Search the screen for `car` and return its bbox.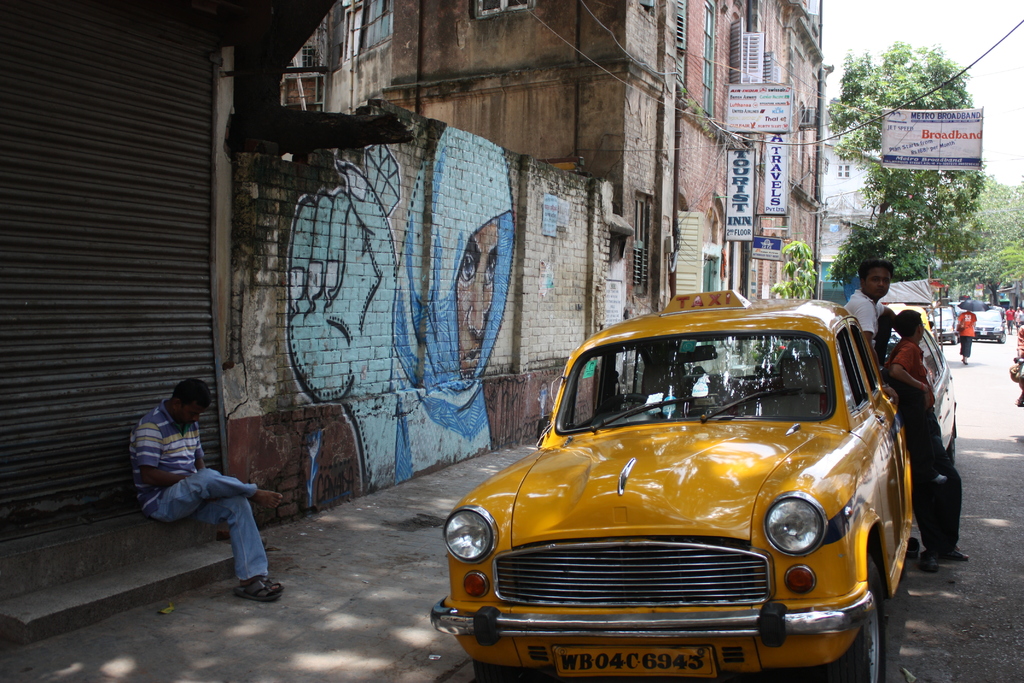
Found: {"x1": 929, "y1": 309, "x2": 958, "y2": 347}.
